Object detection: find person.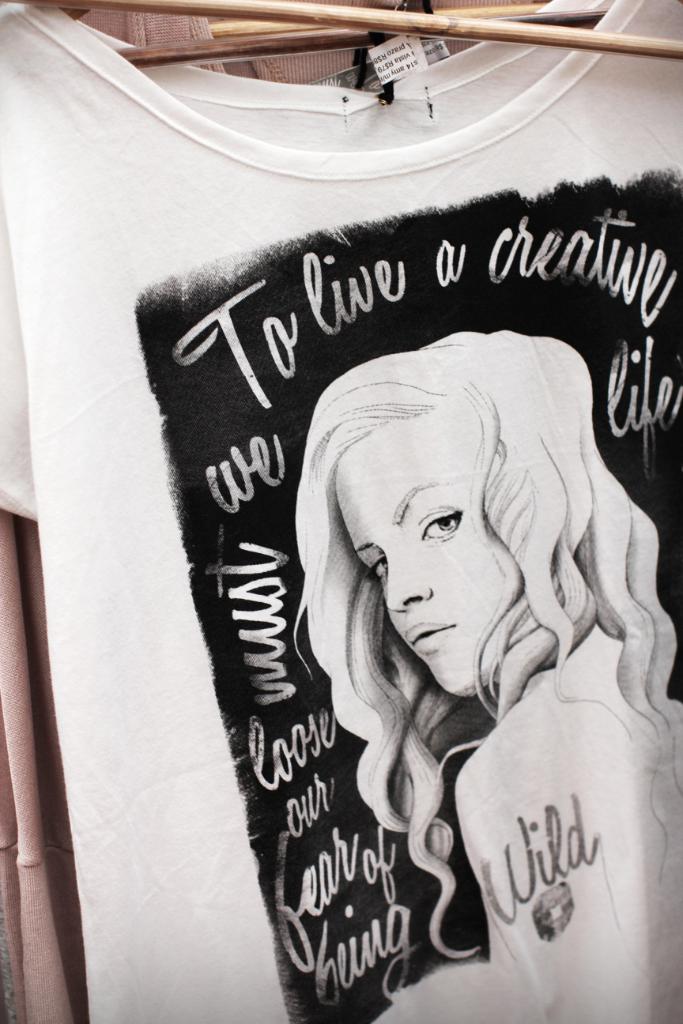
[x1=291, y1=330, x2=682, y2=1022].
